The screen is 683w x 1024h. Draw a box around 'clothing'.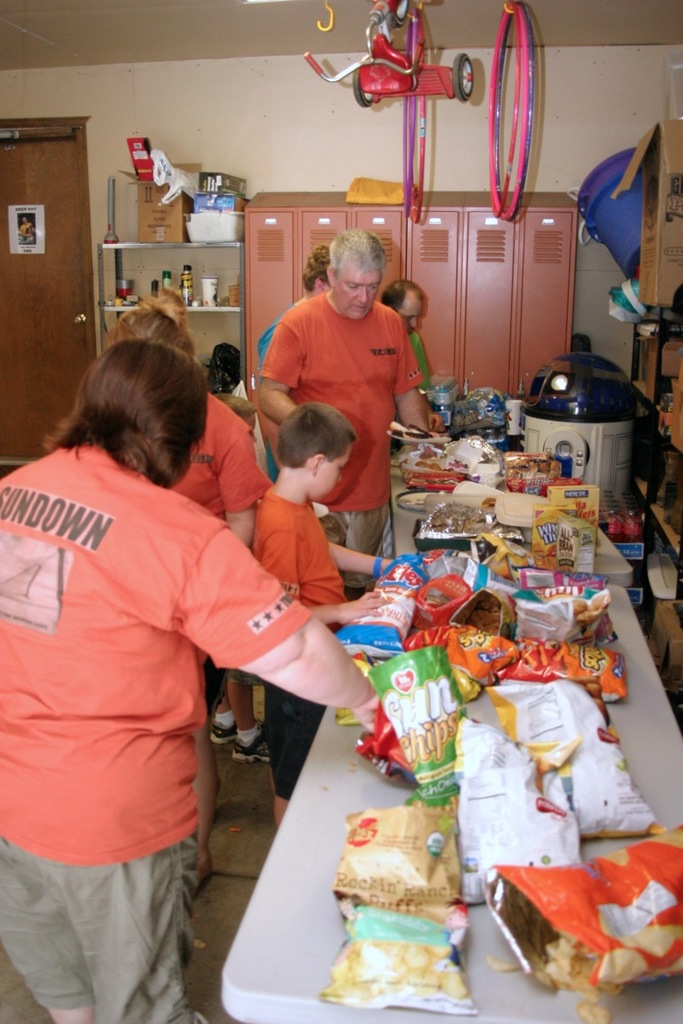
[left=0, top=433, right=317, bottom=1023].
